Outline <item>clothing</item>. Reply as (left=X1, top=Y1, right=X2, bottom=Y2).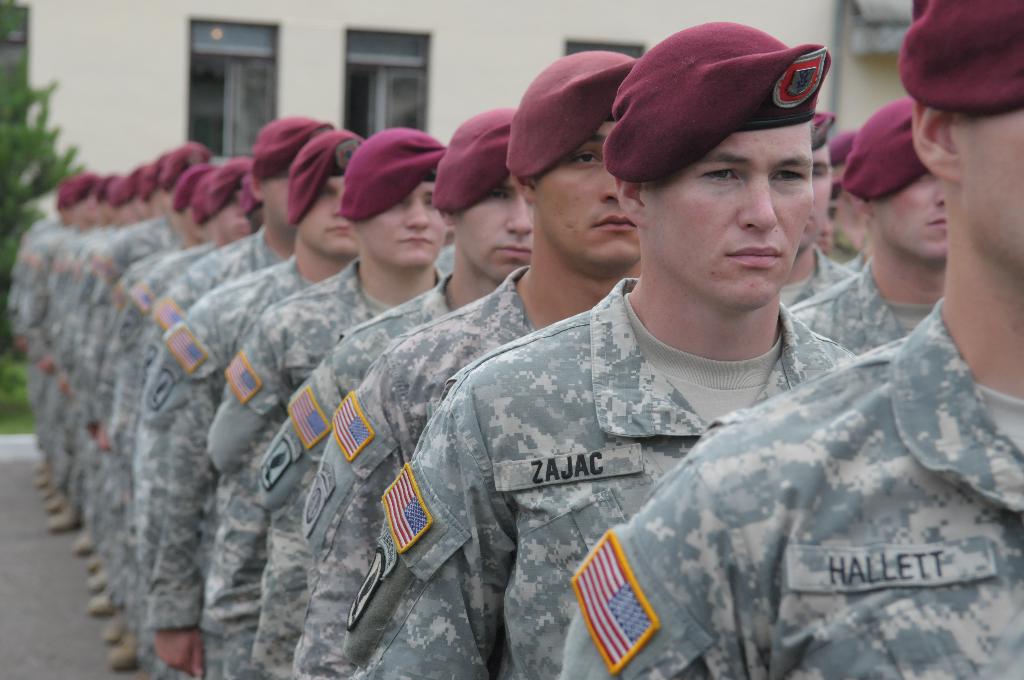
(left=244, top=271, right=453, bottom=679).
